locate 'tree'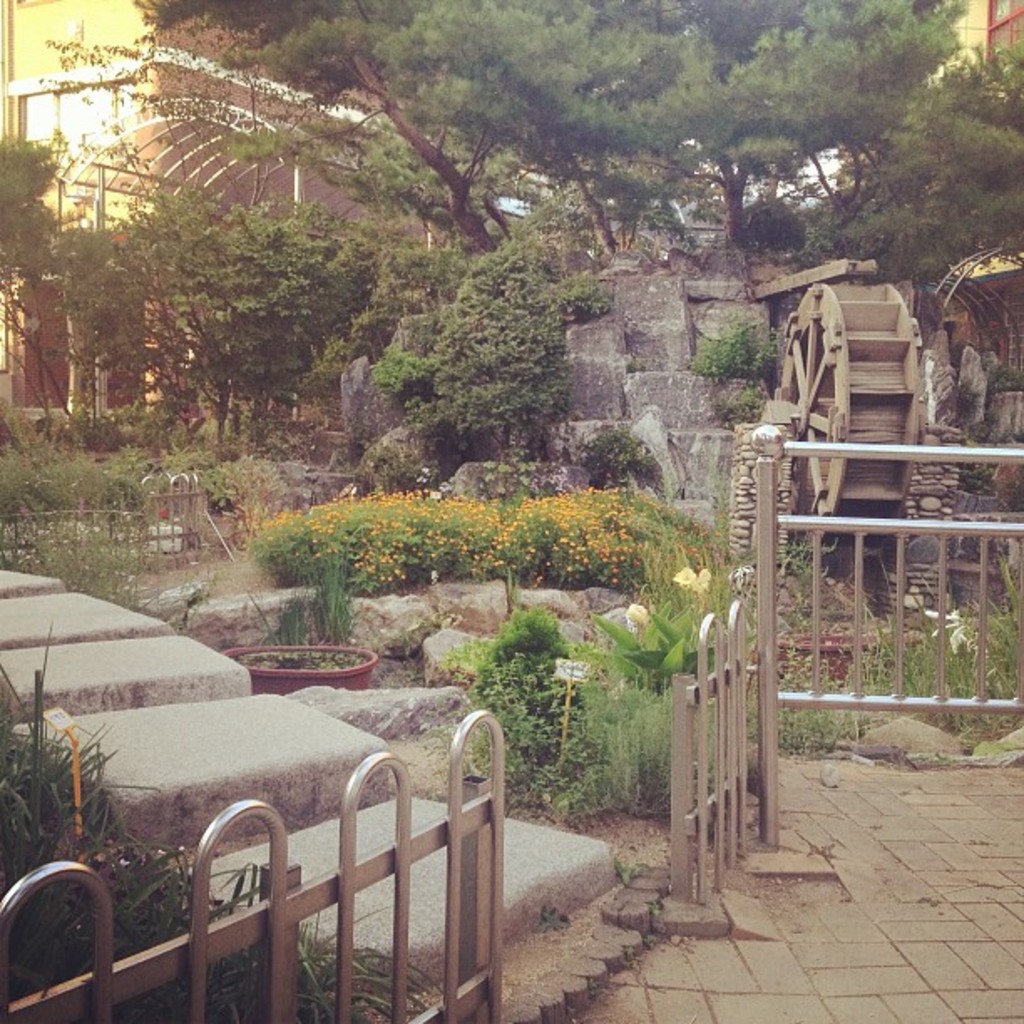
(x1=35, y1=214, x2=214, y2=395)
